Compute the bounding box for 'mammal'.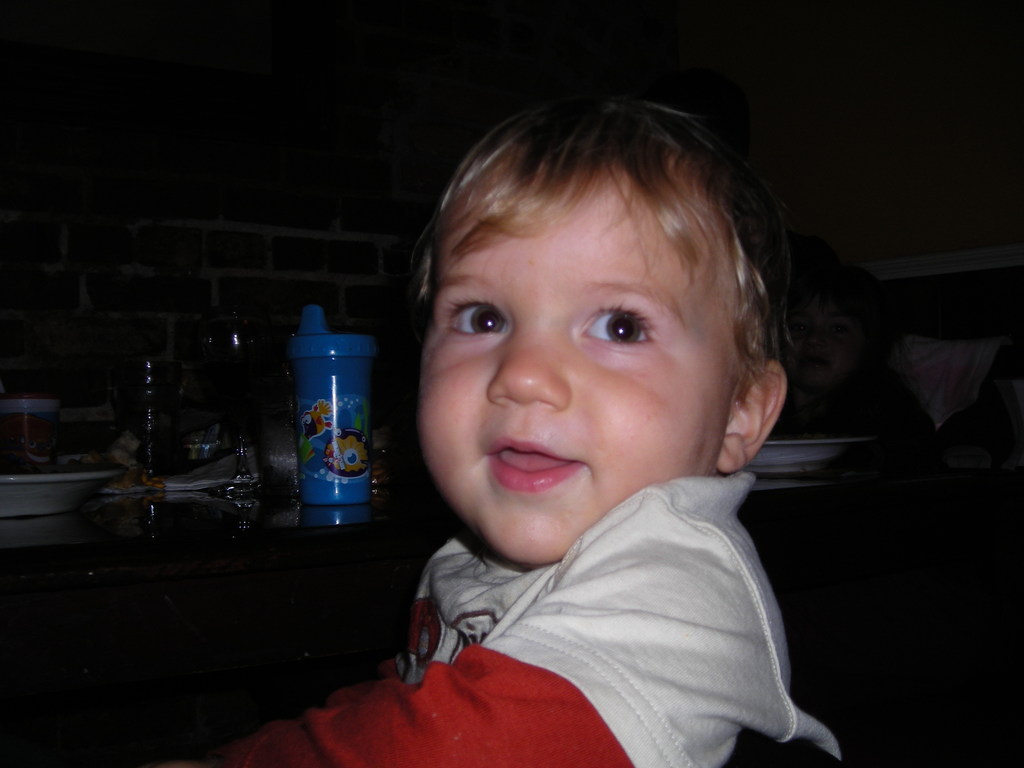
{"x1": 200, "y1": 93, "x2": 842, "y2": 765}.
